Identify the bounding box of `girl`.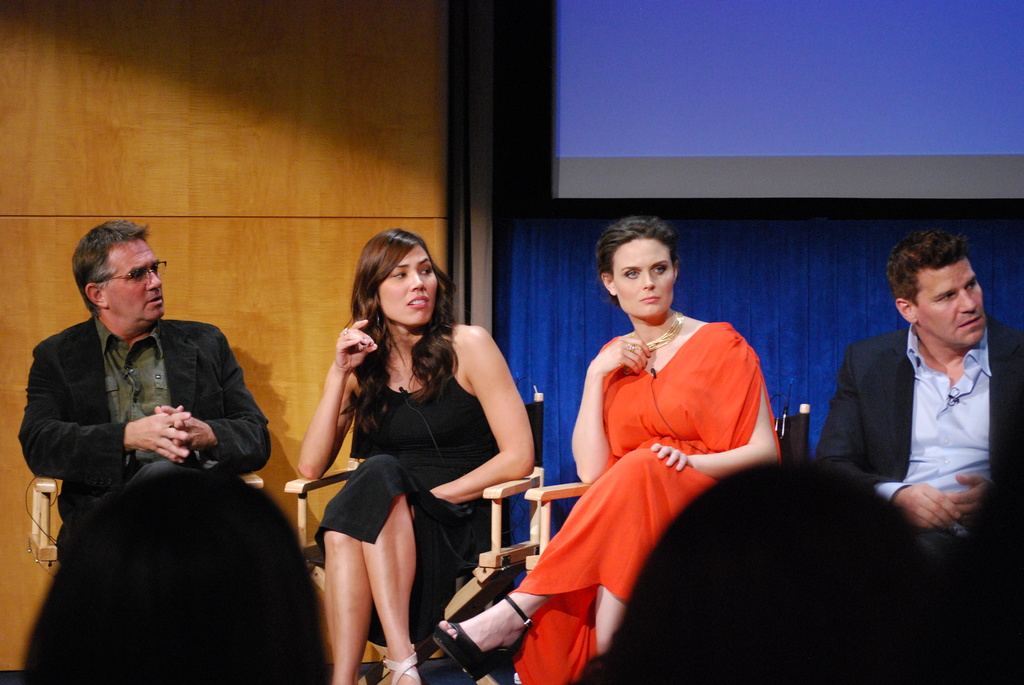
429,202,781,682.
